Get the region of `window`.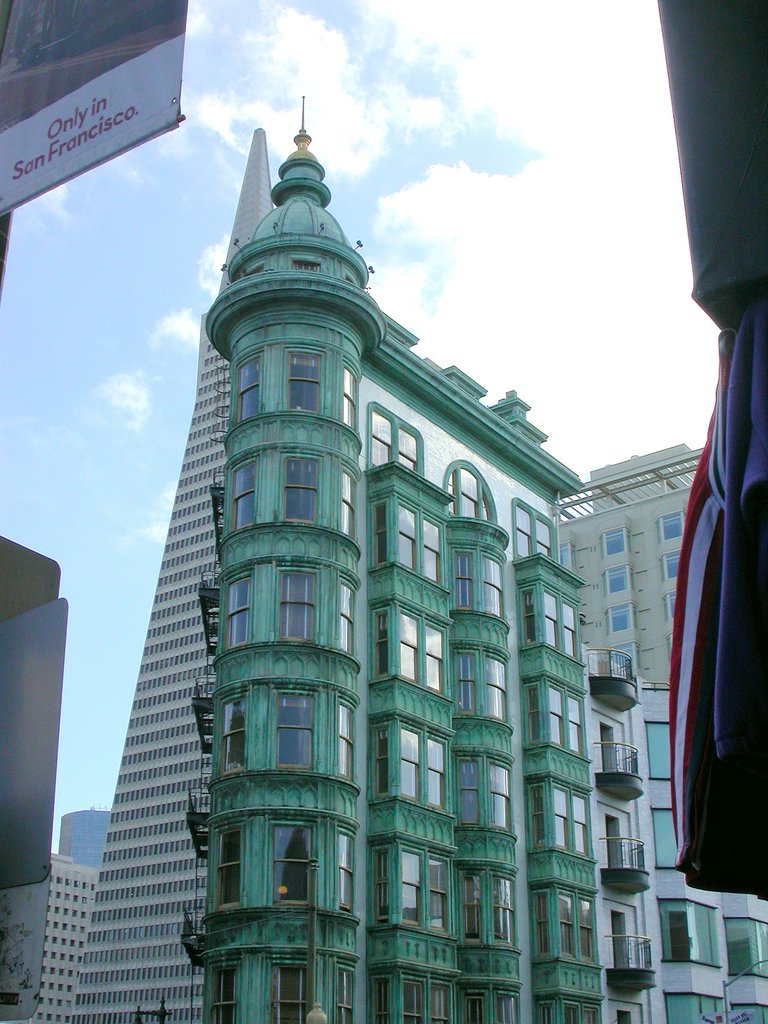
(x1=269, y1=824, x2=314, y2=909).
